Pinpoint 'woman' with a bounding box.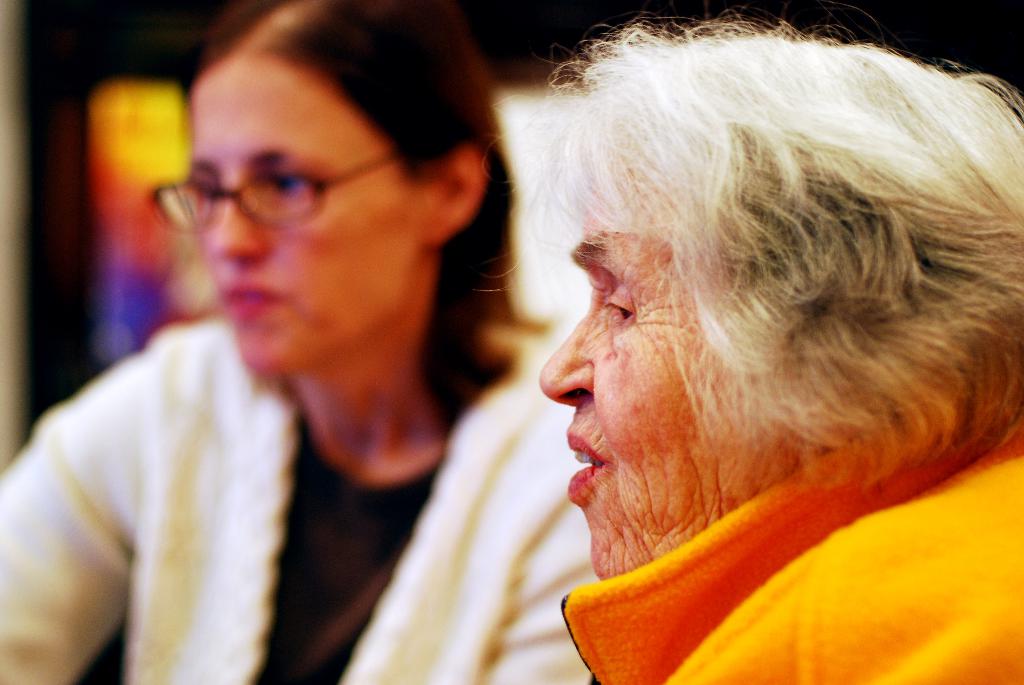
box=[0, 0, 609, 684].
